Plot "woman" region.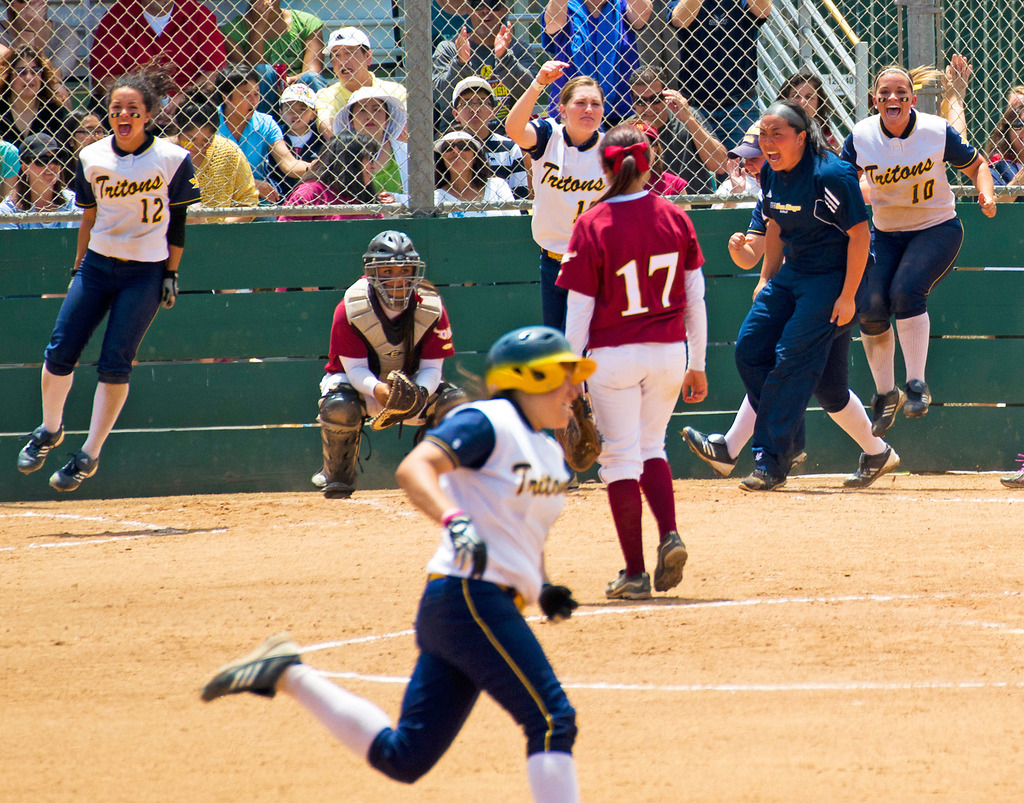
Plotted at 500/52/616/339.
